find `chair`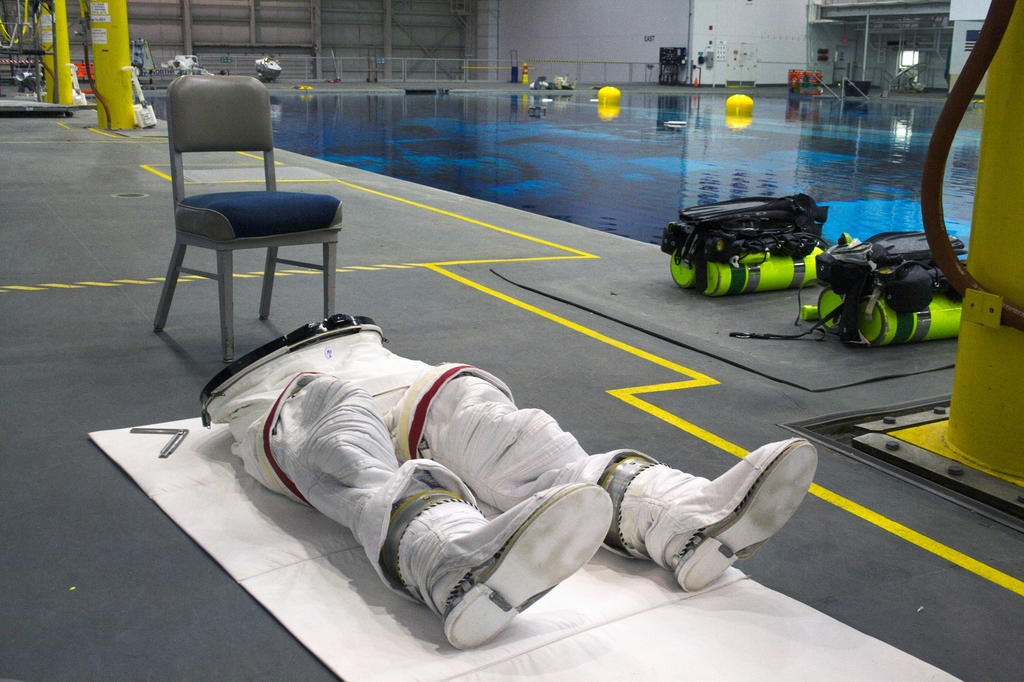
[140, 73, 350, 360]
